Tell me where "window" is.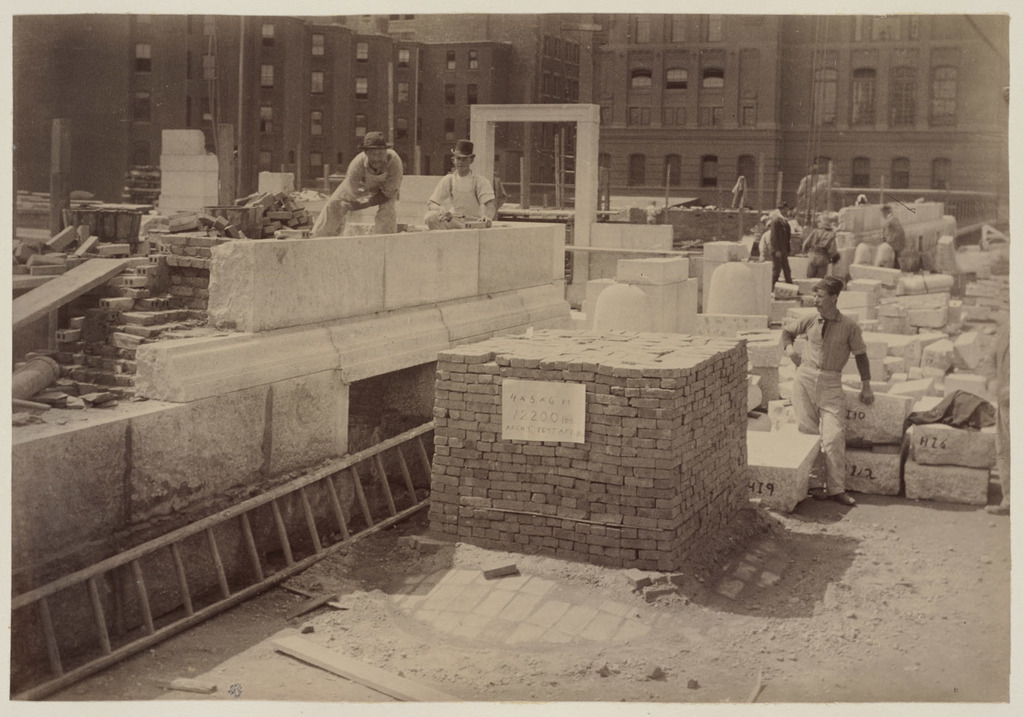
"window" is at (850, 156, 868, 187).
